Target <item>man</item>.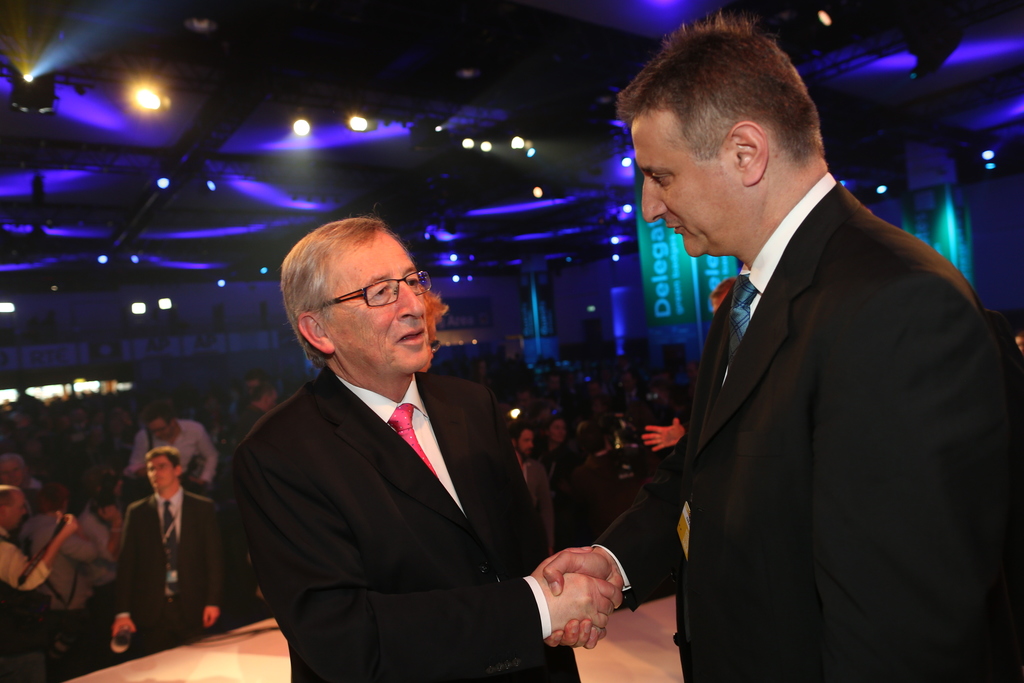
Target region: (512, 423, 536, 493).
